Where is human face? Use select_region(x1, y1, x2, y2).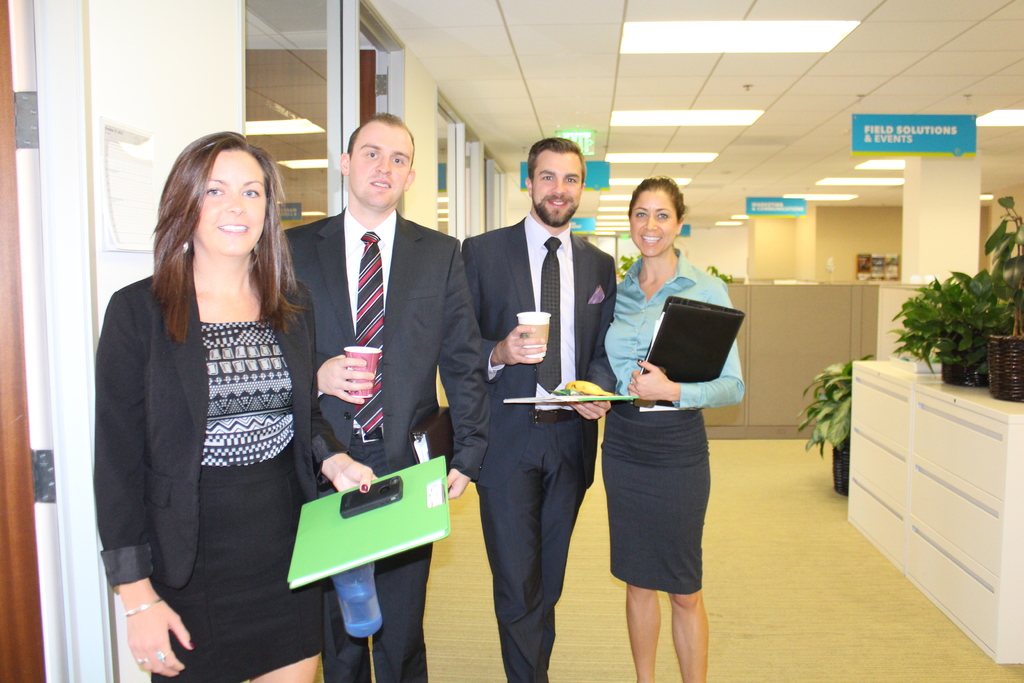
select_region(632, 179, 678, 255).
